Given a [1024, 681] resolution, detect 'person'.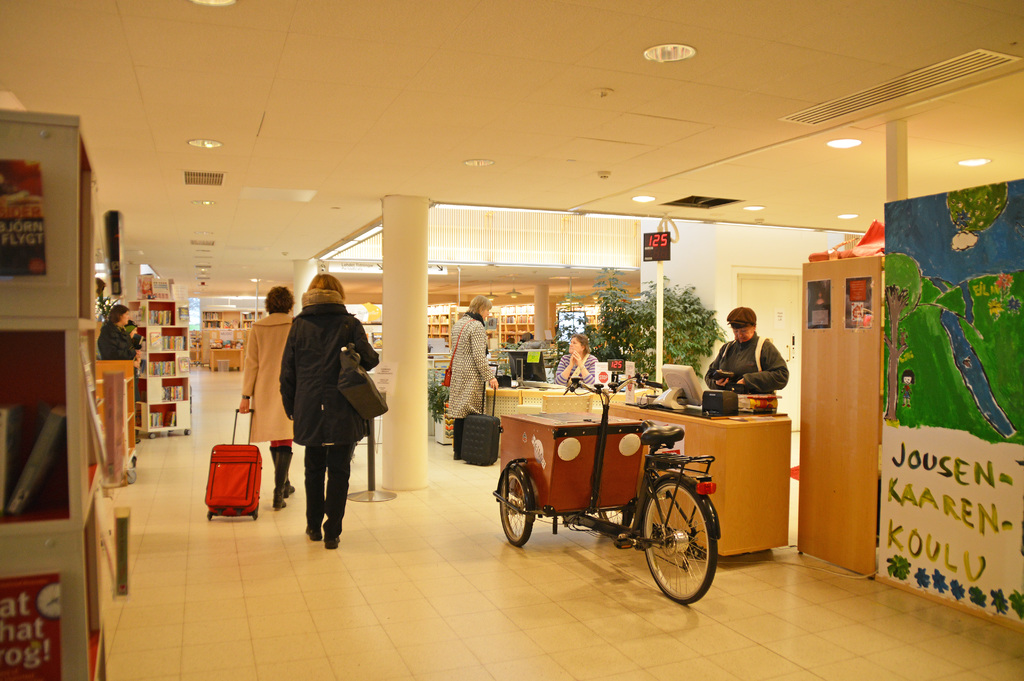
<bbox>445, 291, 500, 414</bbox>.
